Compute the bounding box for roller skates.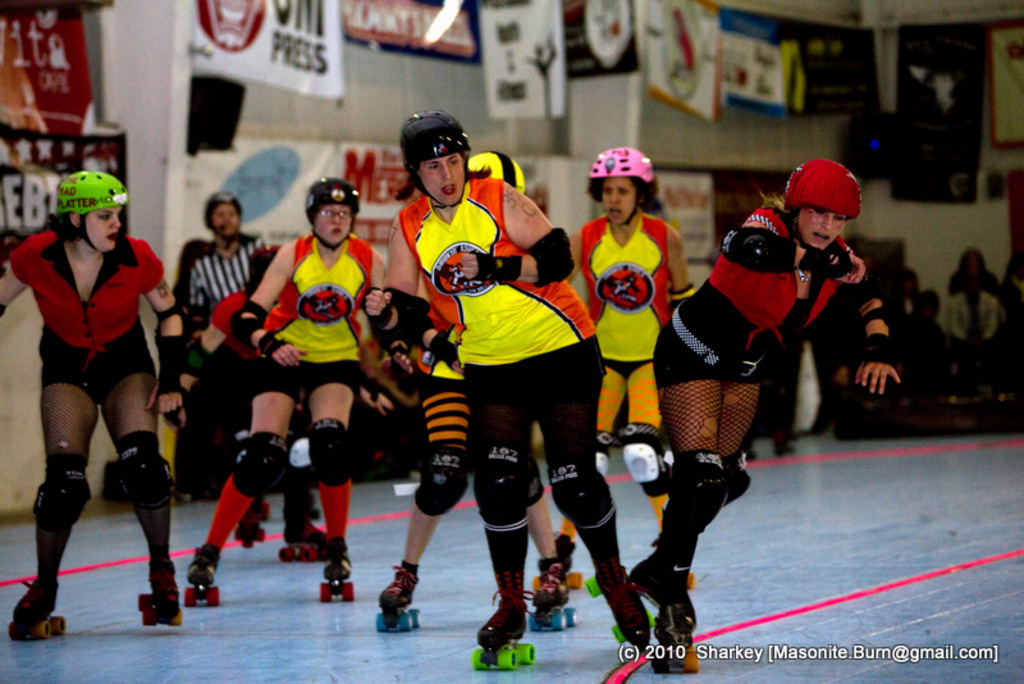
<region>376, 562, 422, 631</region>.
